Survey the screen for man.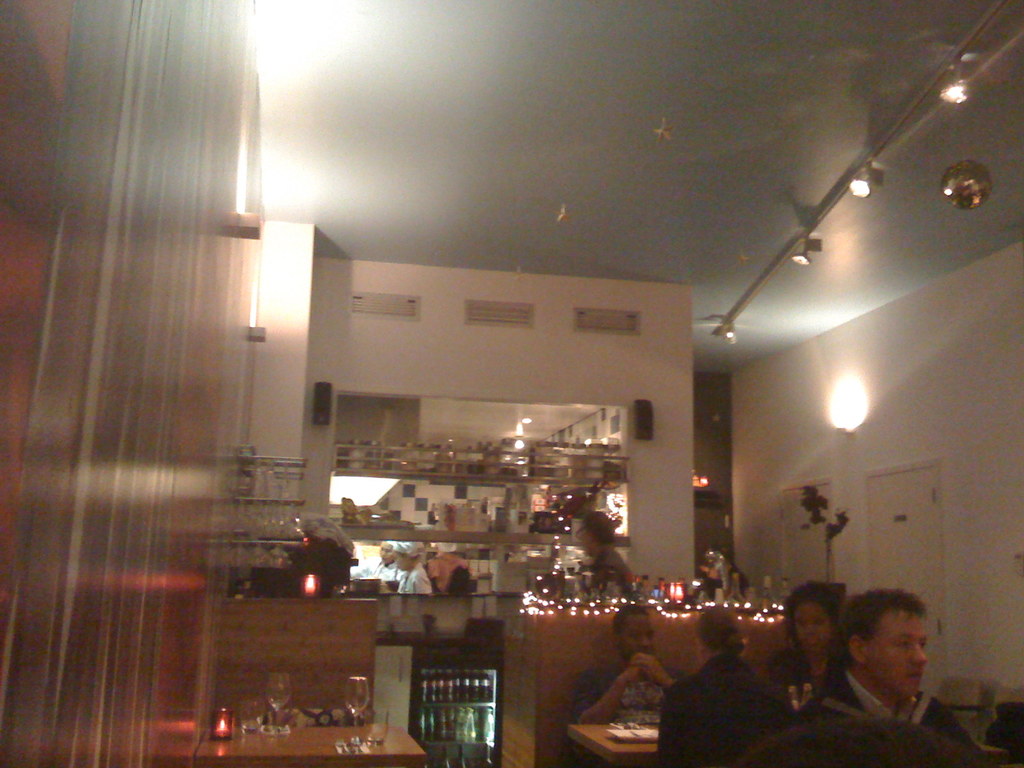
Survey found: 826 605 957 744.
